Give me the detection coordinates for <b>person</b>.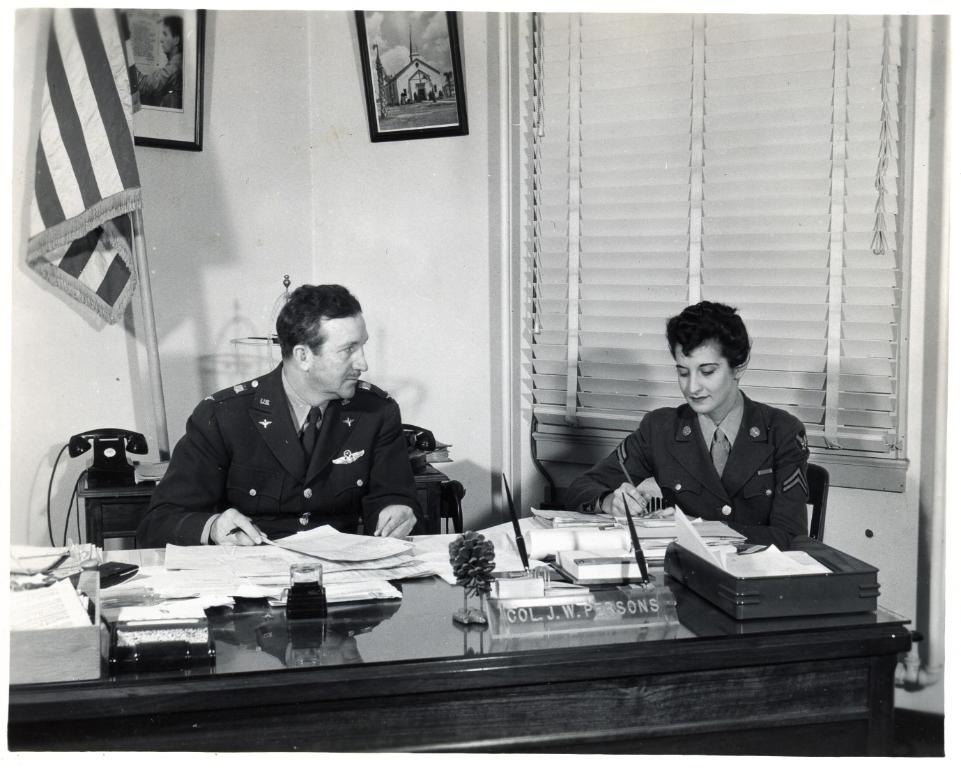
region(128, 20, 183, 113).
